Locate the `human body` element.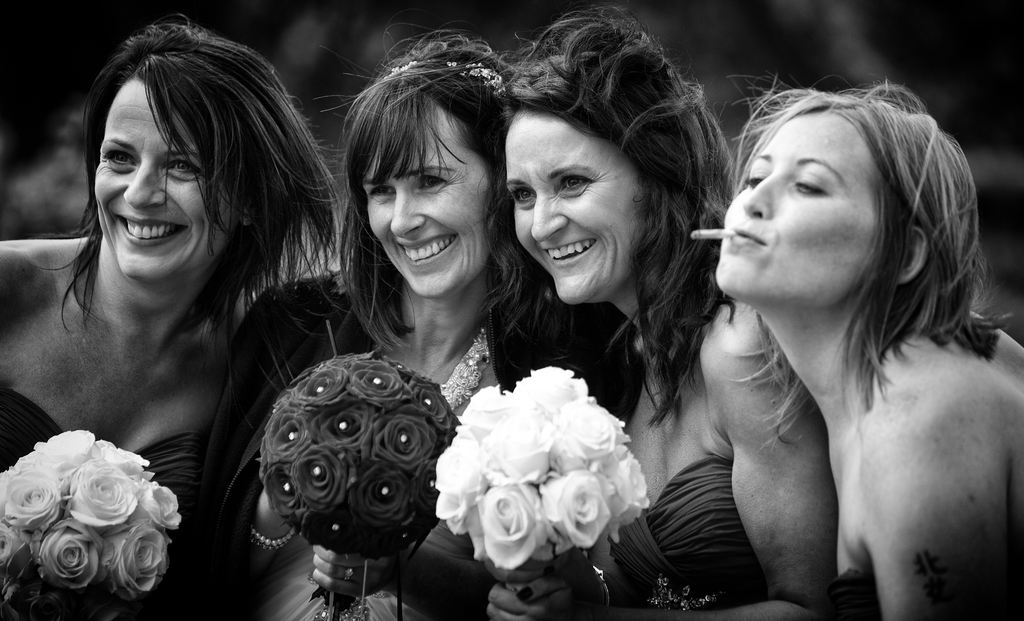
Element bbox: rect(0, 236, 275, 620).
